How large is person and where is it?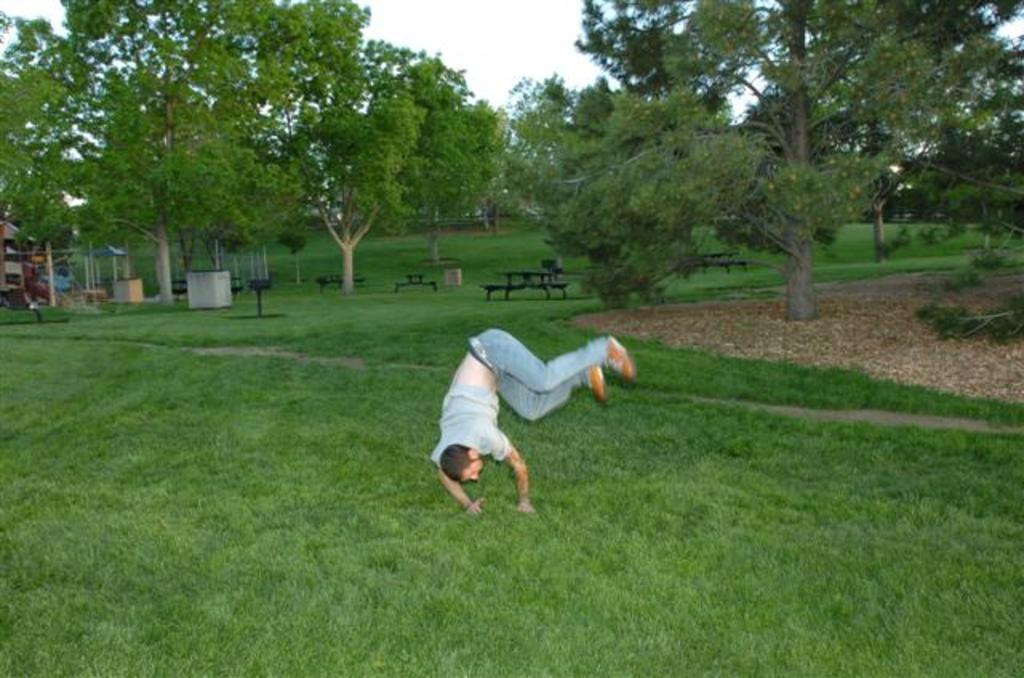
Bounding box: [x1=402, y1=281, x2=650, y2=515].
